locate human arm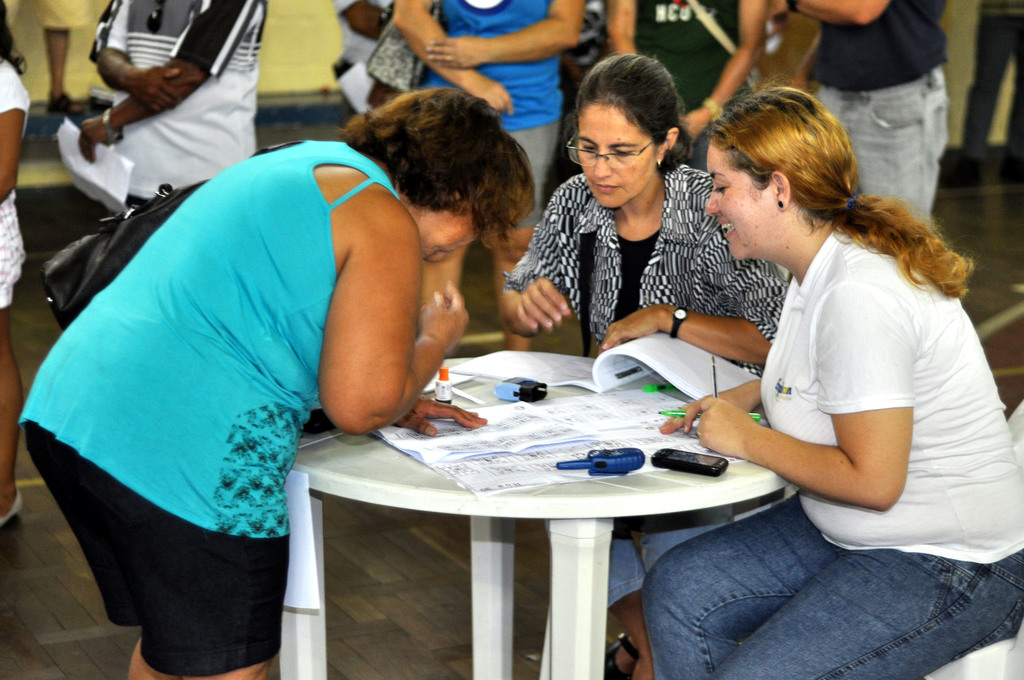
region(70, 0, 271, 171)
